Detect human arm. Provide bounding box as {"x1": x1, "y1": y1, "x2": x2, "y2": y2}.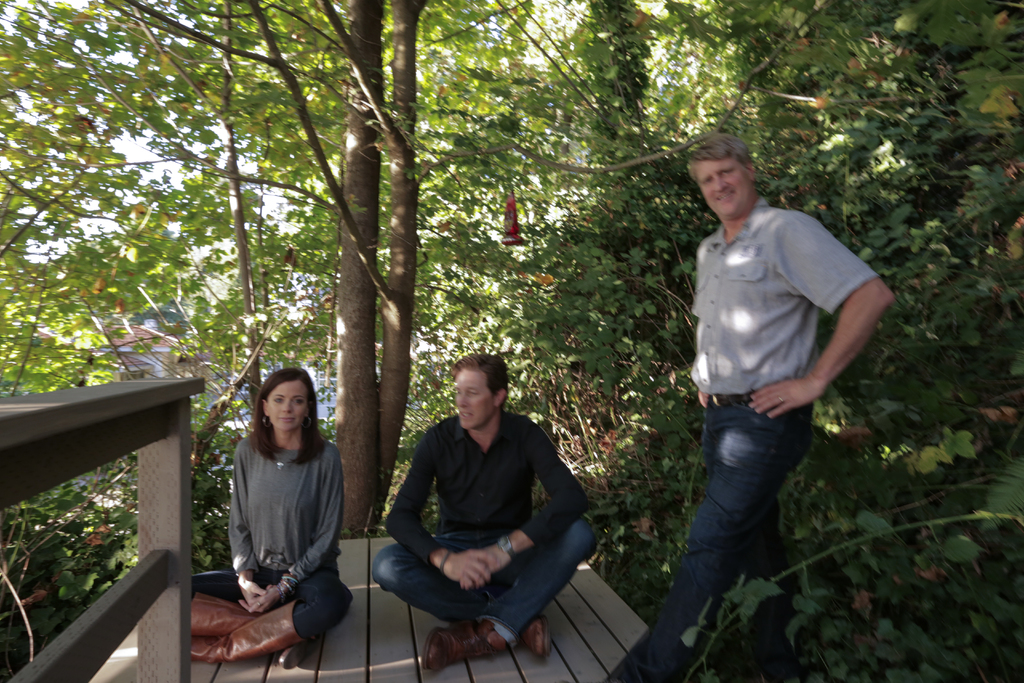
{"x1": 236, "y1": 454, "x2": 349, "y2": 614}.
